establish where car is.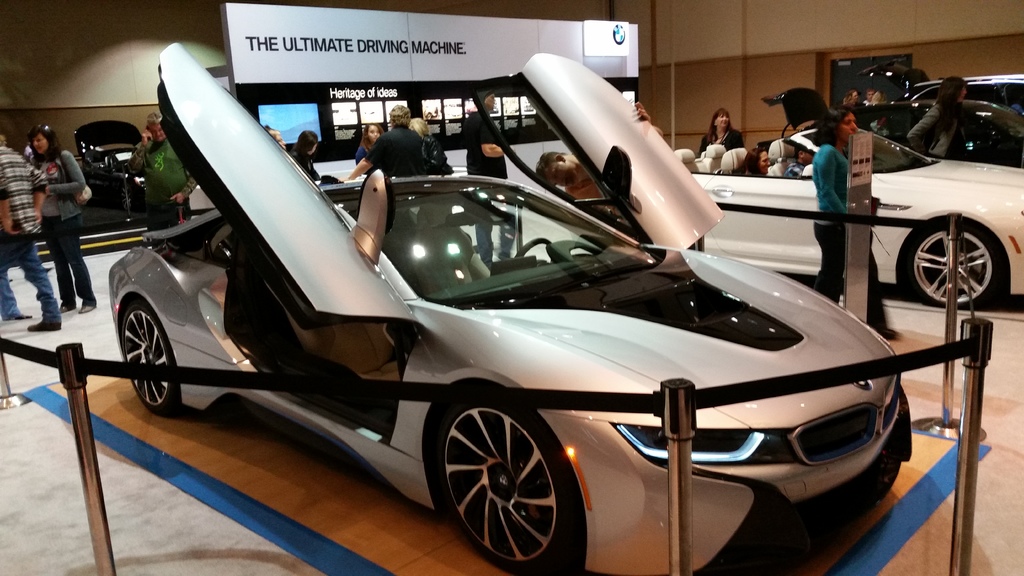
Established at rect(77, 120, 147, 214).
